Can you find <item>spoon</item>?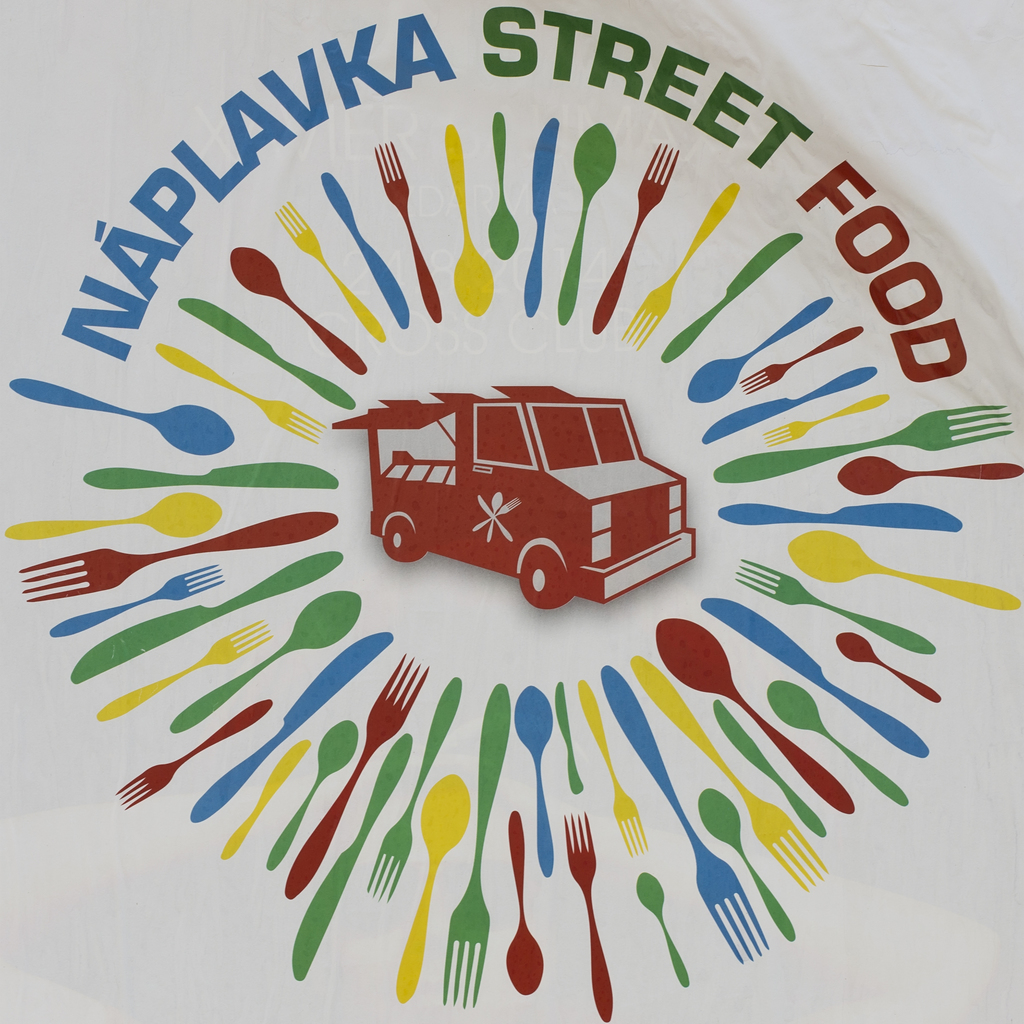
Yes, bounding box: (left=767, top=679, right=910, bottom=805).
